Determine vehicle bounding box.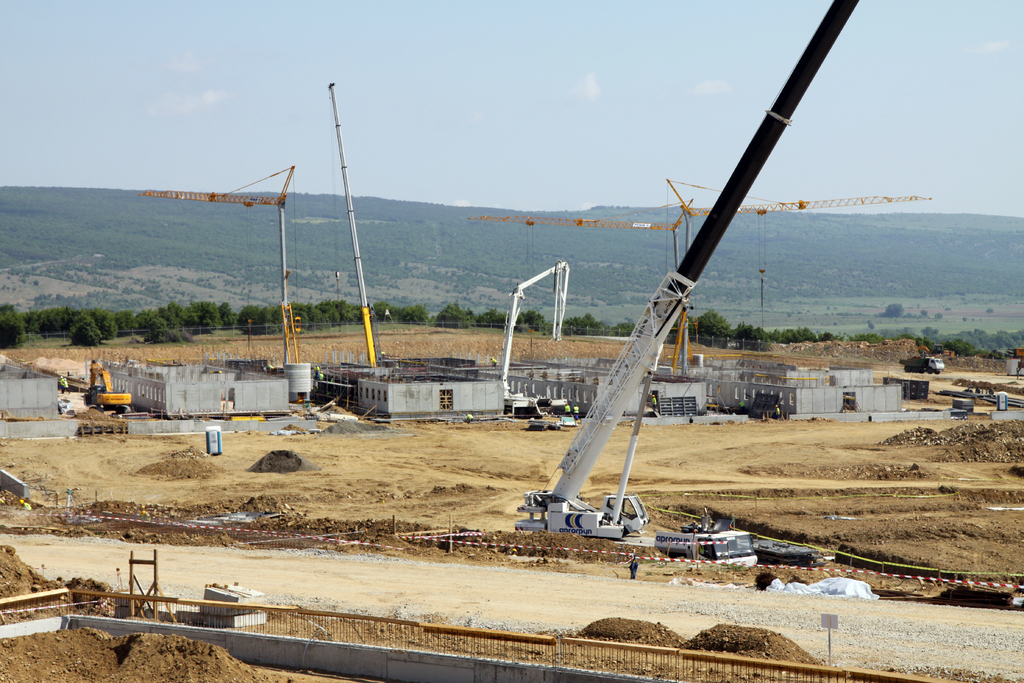
Determined: 81 356 132 420.
